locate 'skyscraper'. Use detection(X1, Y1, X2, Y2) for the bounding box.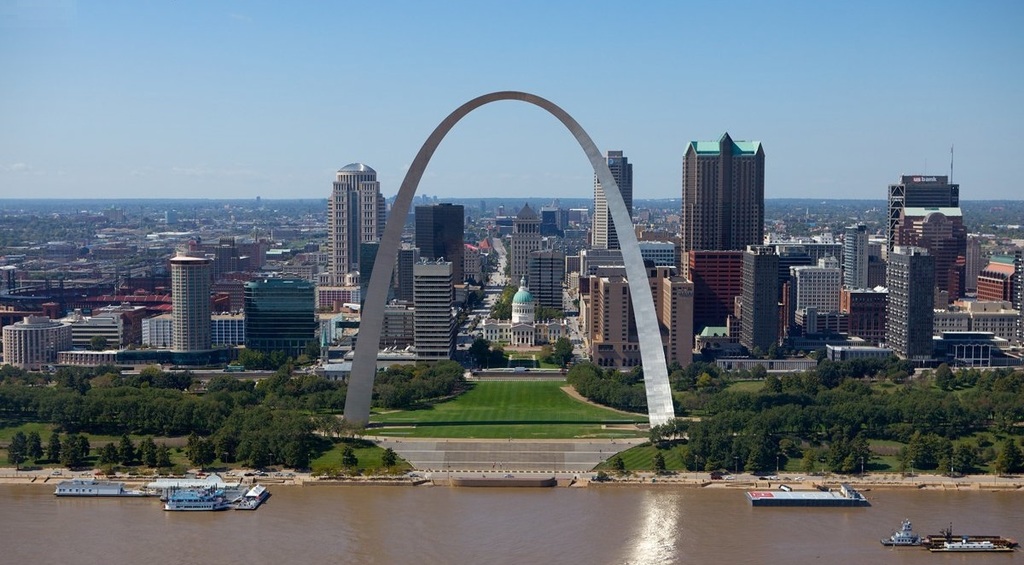
detection(411, 261, 453, 369).
